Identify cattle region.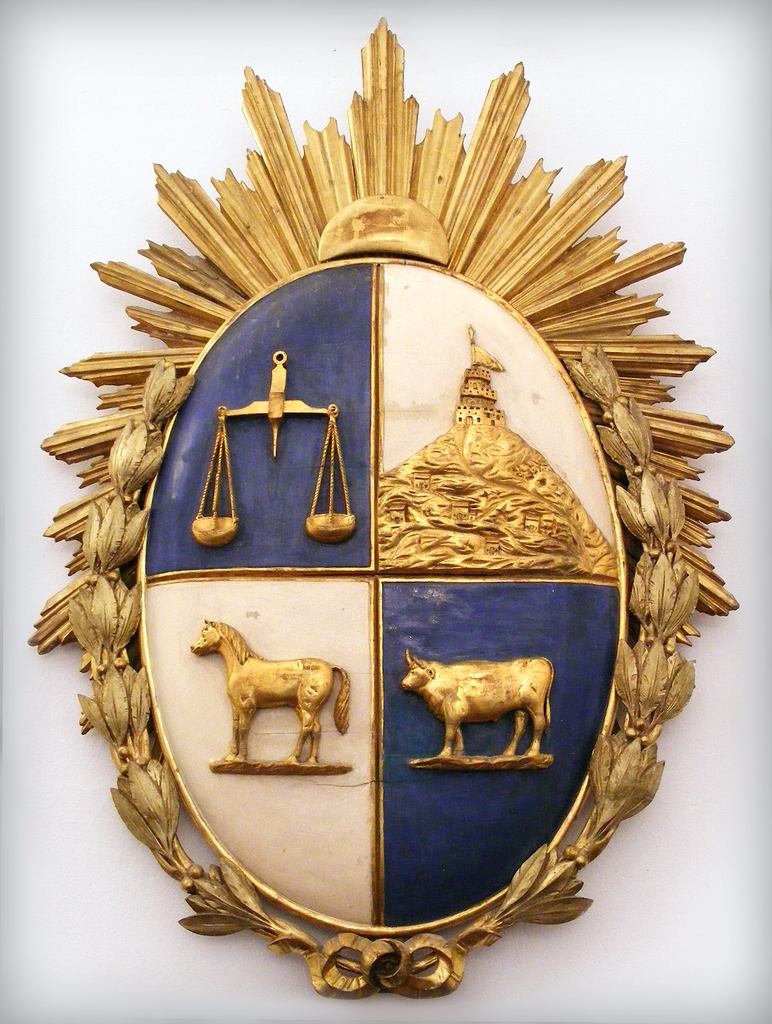
Region: pyautogui.locateOnScreen(186, 609, 354, 770).
